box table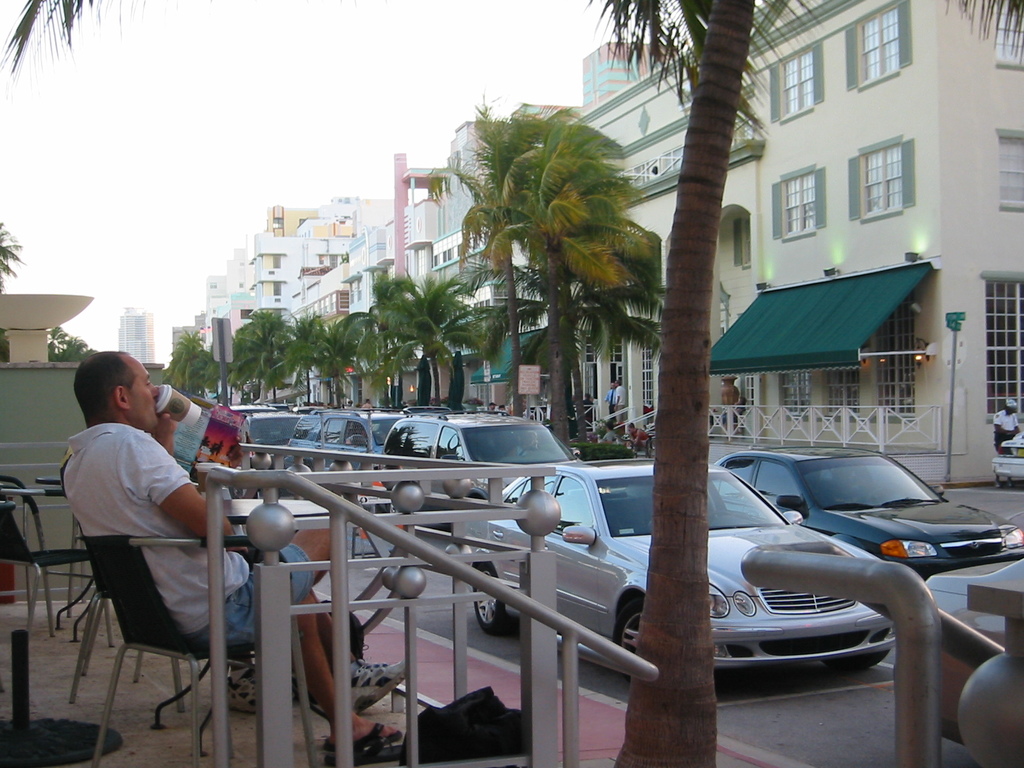
(148, 462, 386, 765)
